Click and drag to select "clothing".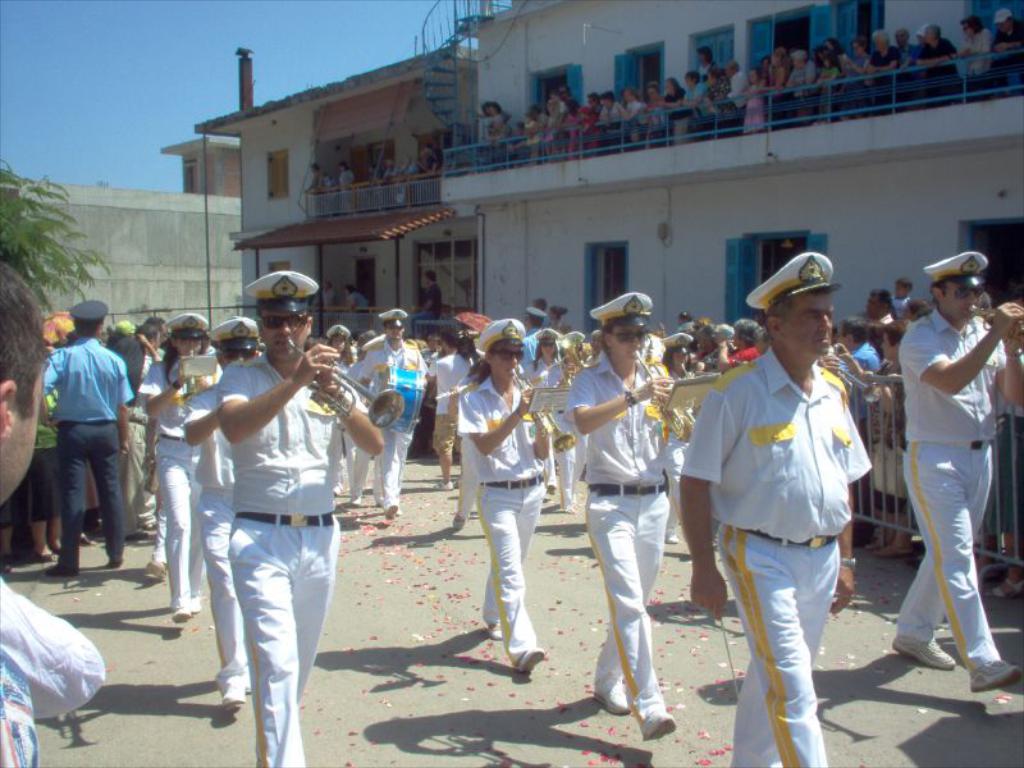
Selection: x1=806 y1=58 x2=837 y2=114.
